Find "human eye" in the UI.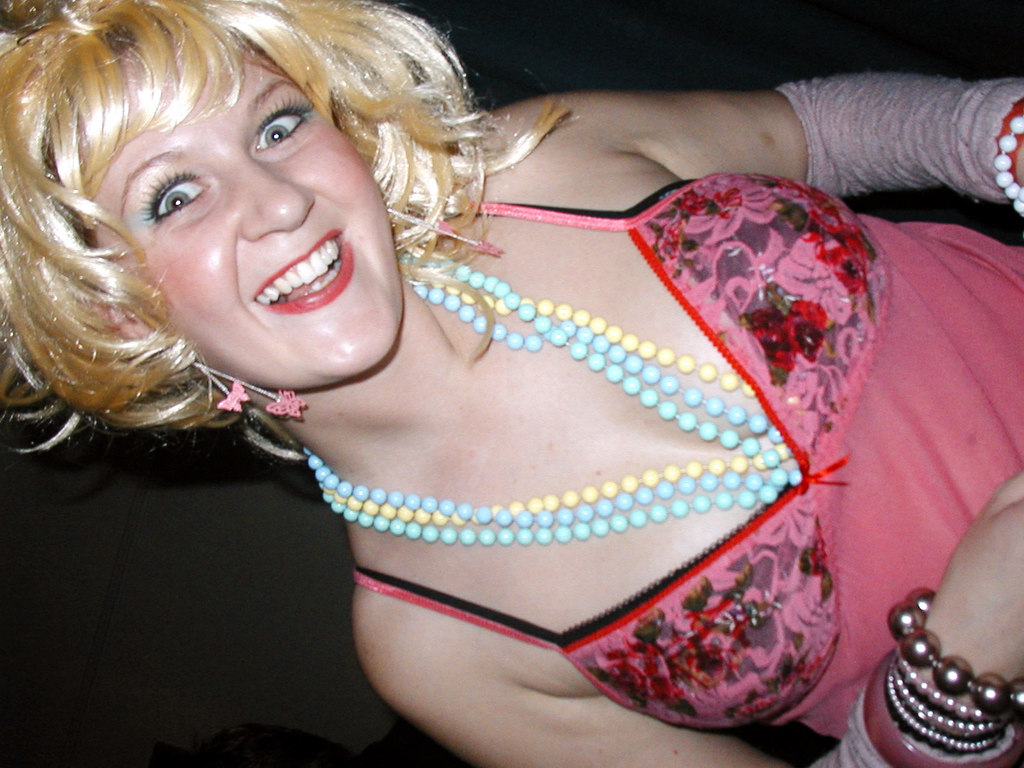
UI element at [x1=220, y1=81, x2=304, y2=166].
